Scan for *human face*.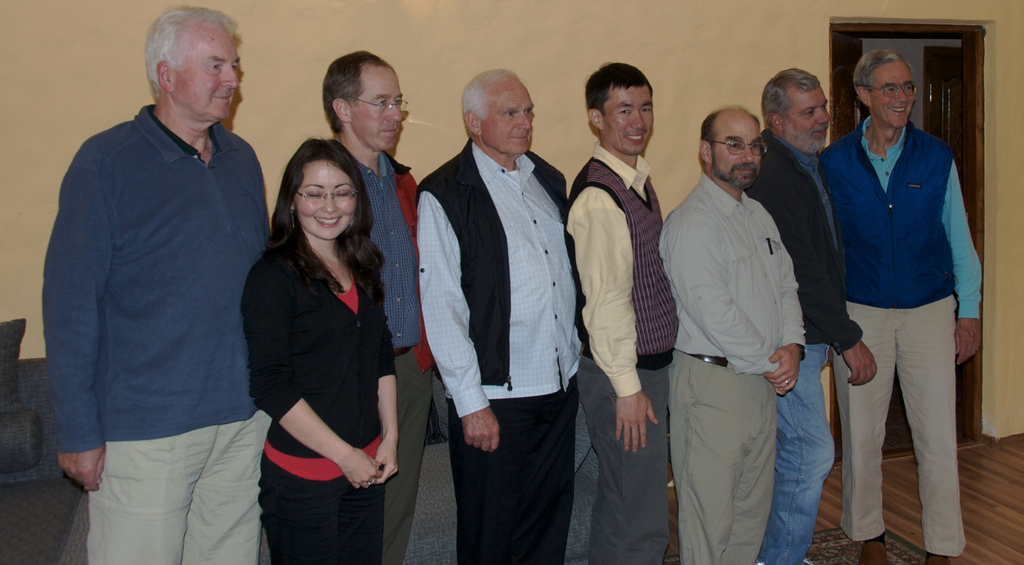
Scan result: (x1=605, y1=82, x2=654, y2=155).
